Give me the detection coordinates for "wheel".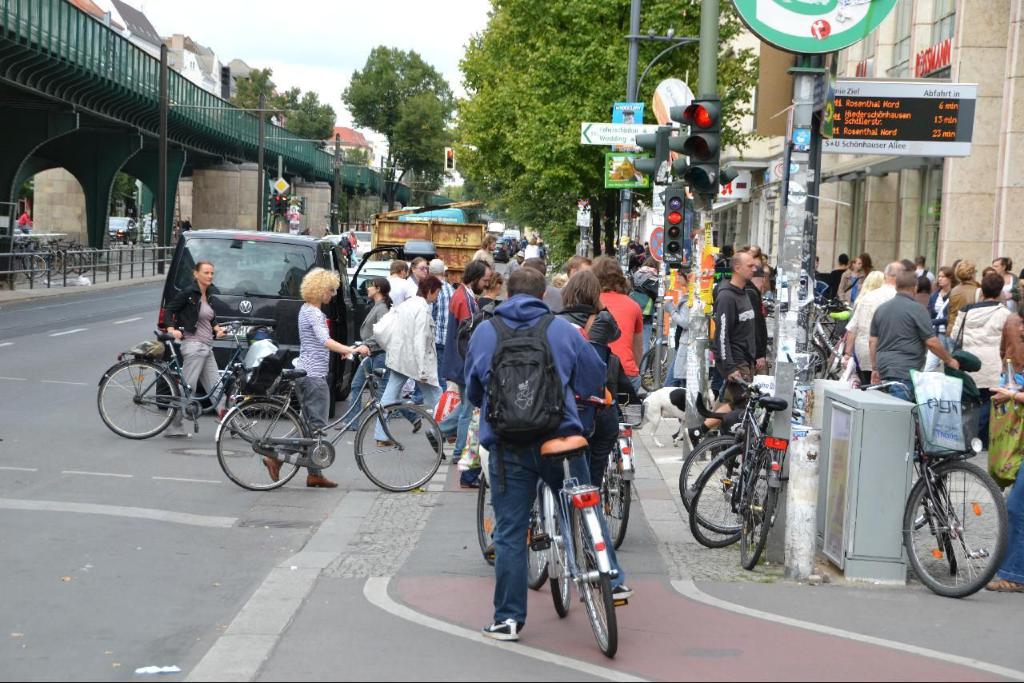
box(216, 401, 305, 491).
